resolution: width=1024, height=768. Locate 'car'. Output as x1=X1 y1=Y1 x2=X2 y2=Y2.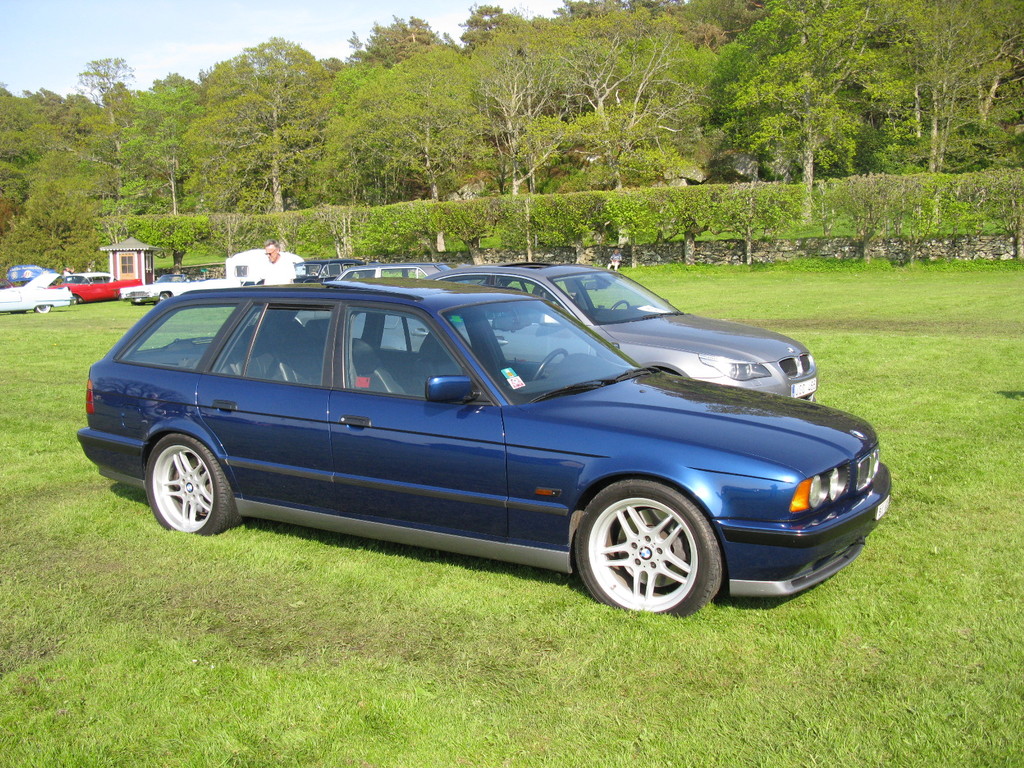
x1=125 y1=262 x2=227 y2=305.
